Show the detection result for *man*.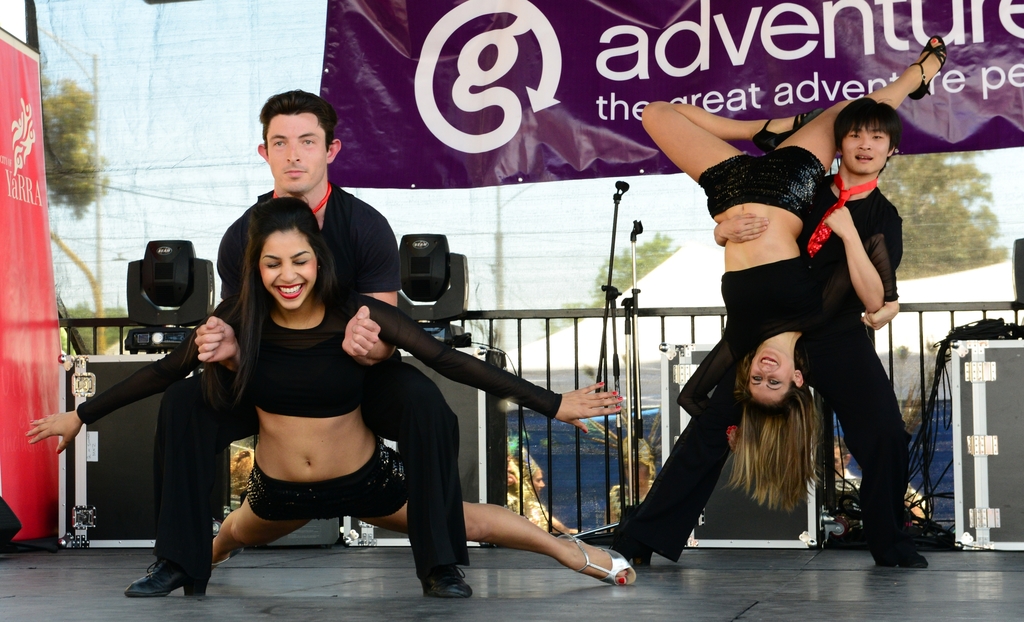
590, 101, 920, 575.
